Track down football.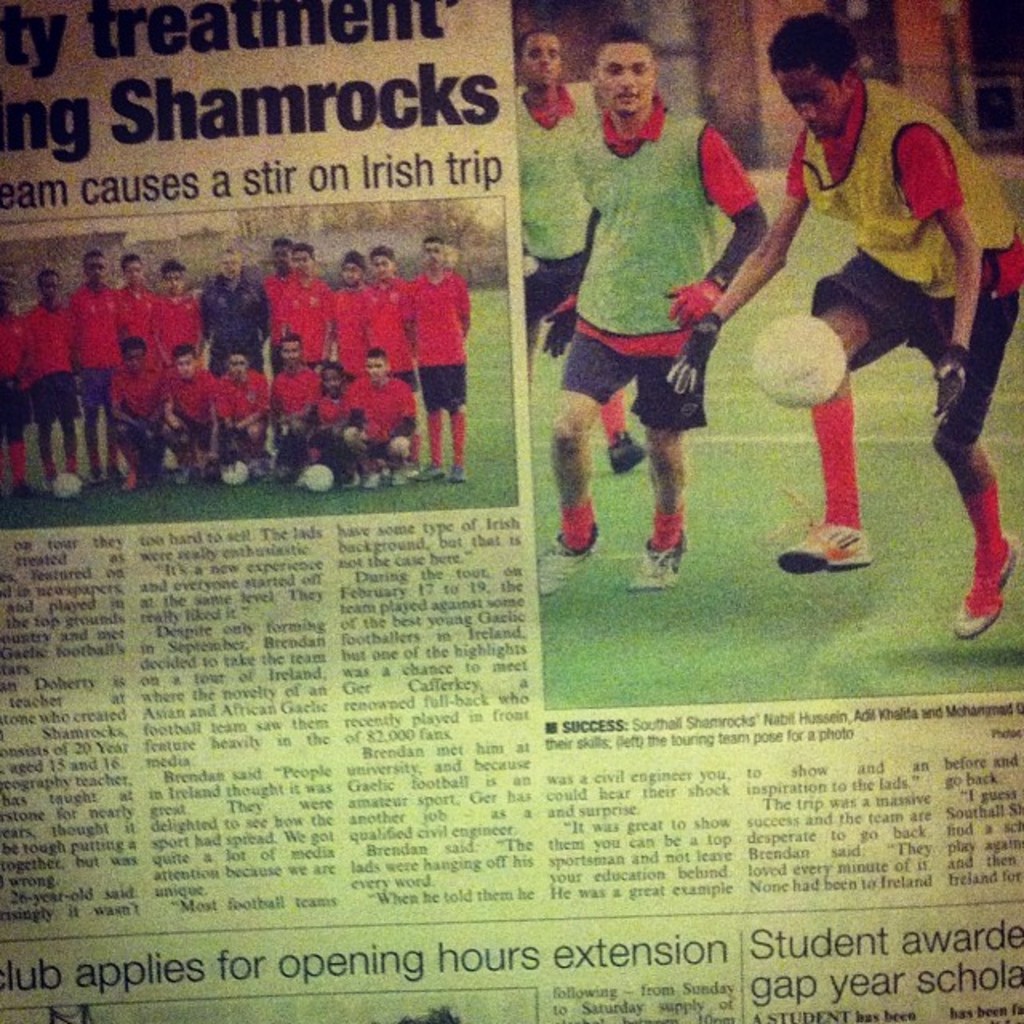
Tracked to <region>218, 456, 248, 482</region>.
